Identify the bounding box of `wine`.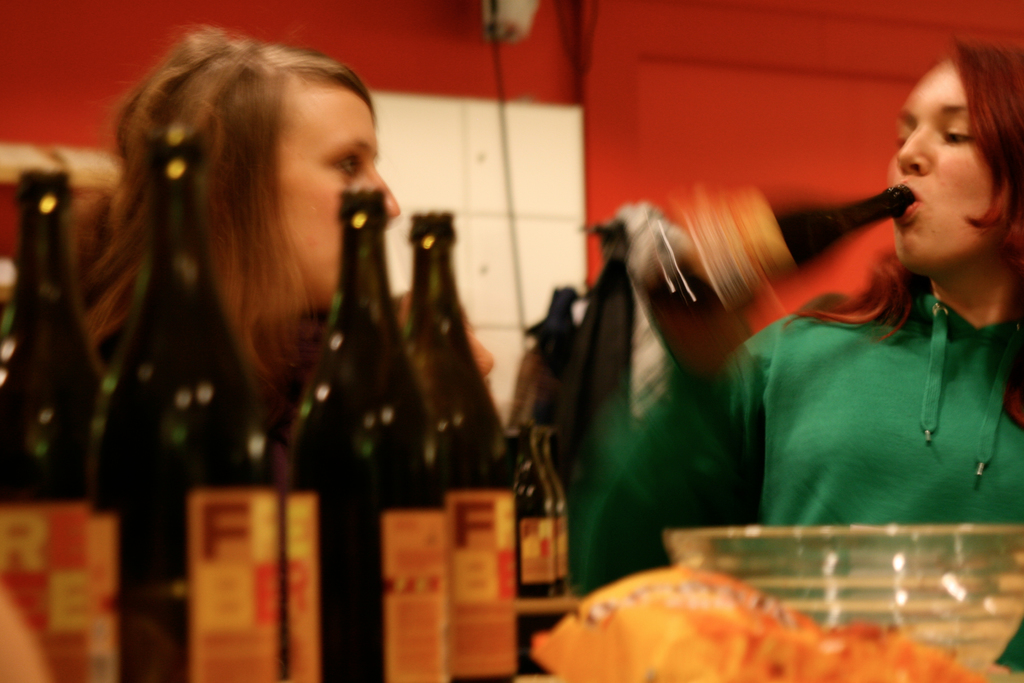
{"left": 287, "top": 193, "right": 444, "bottom": 682}.
